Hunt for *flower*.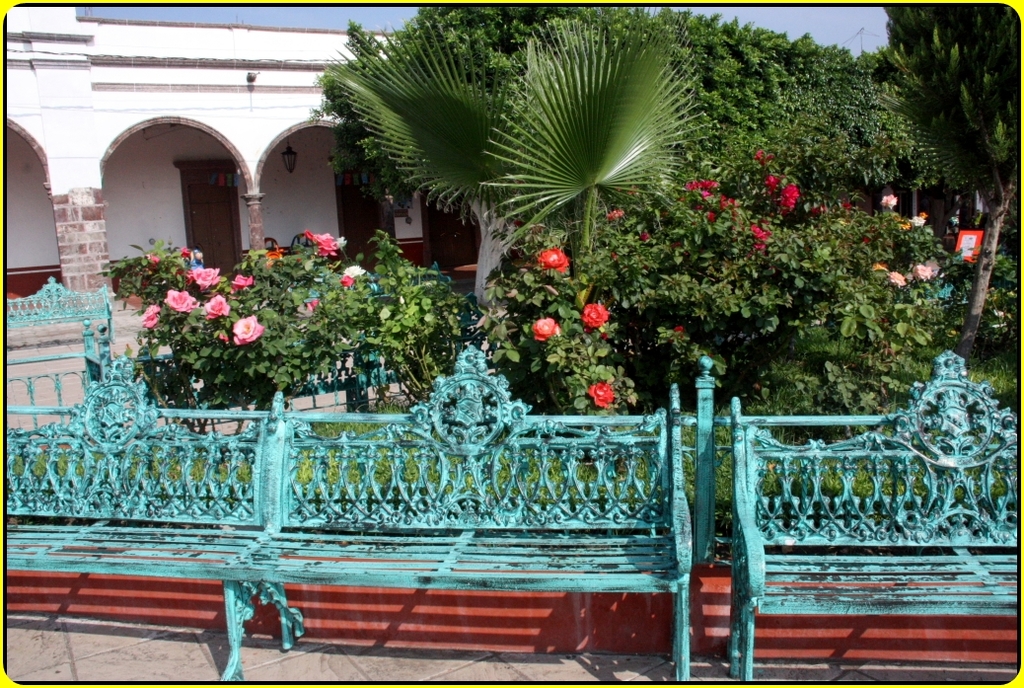
Hunted down at 218,332,230,344.
